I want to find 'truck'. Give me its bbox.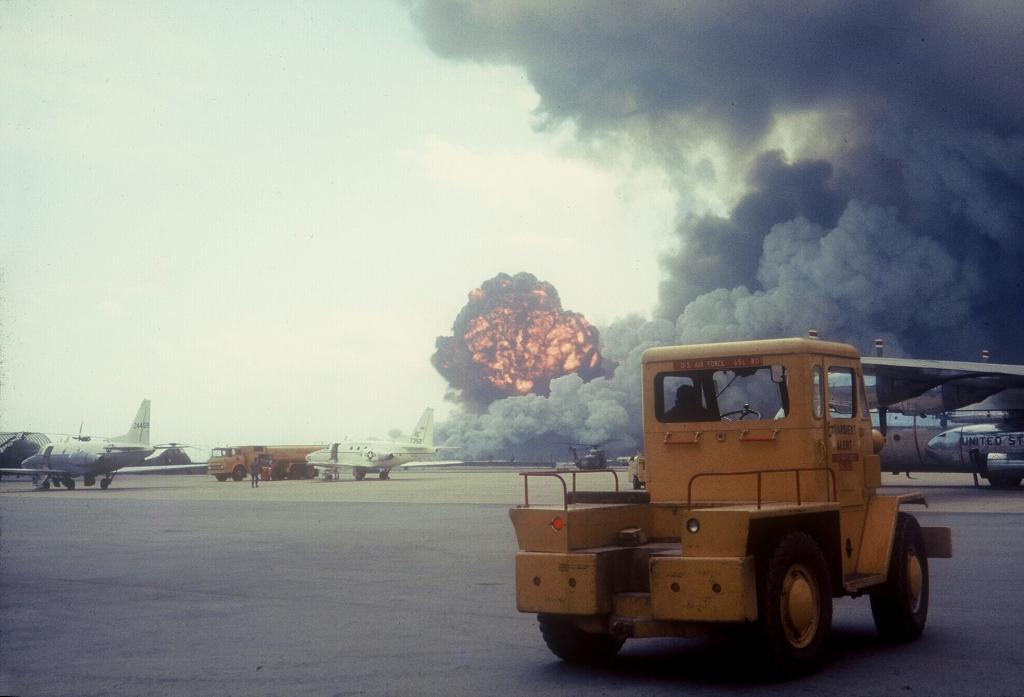
[left=490, top=340, right=957, bottom=664].
